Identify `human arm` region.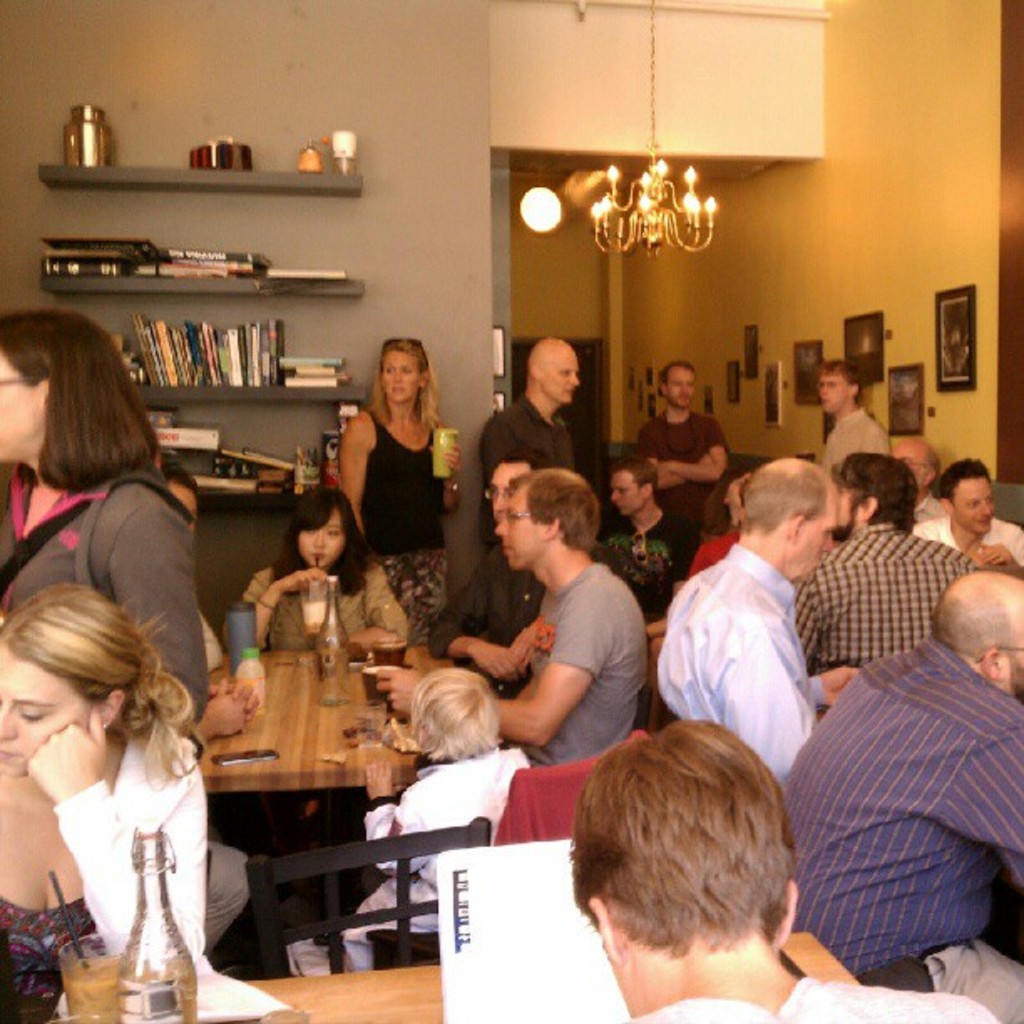
Region: {"x1": 221, "y1": 564, "x2": 330, "y2": 653}.
